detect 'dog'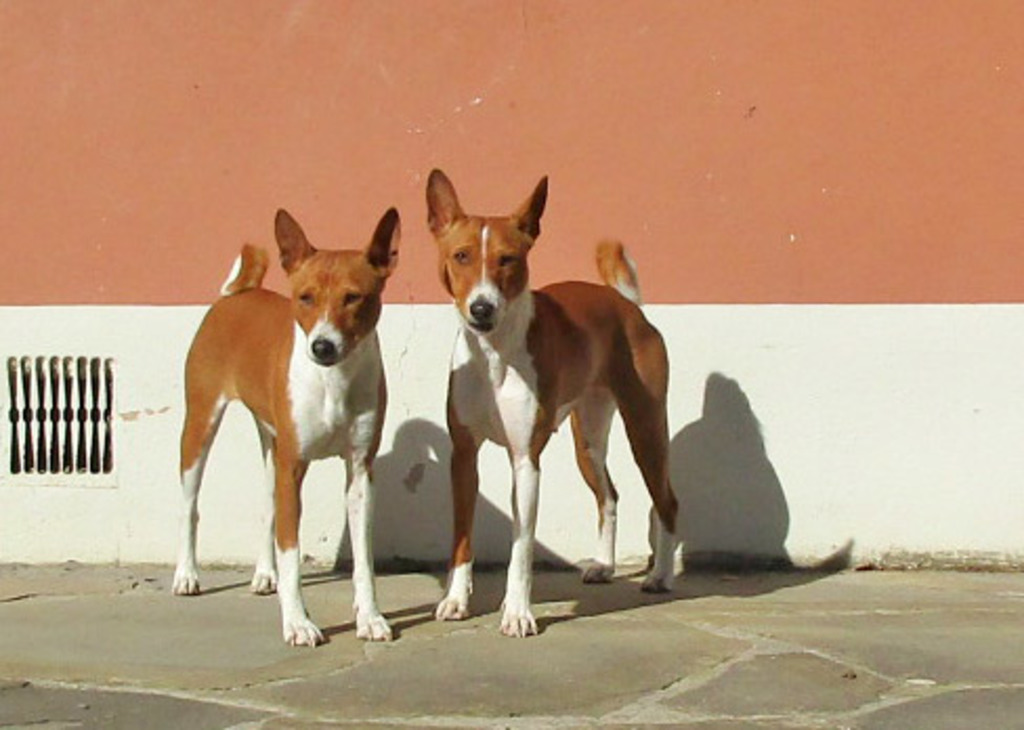
left=424, top=168, right=682, bottom=640
